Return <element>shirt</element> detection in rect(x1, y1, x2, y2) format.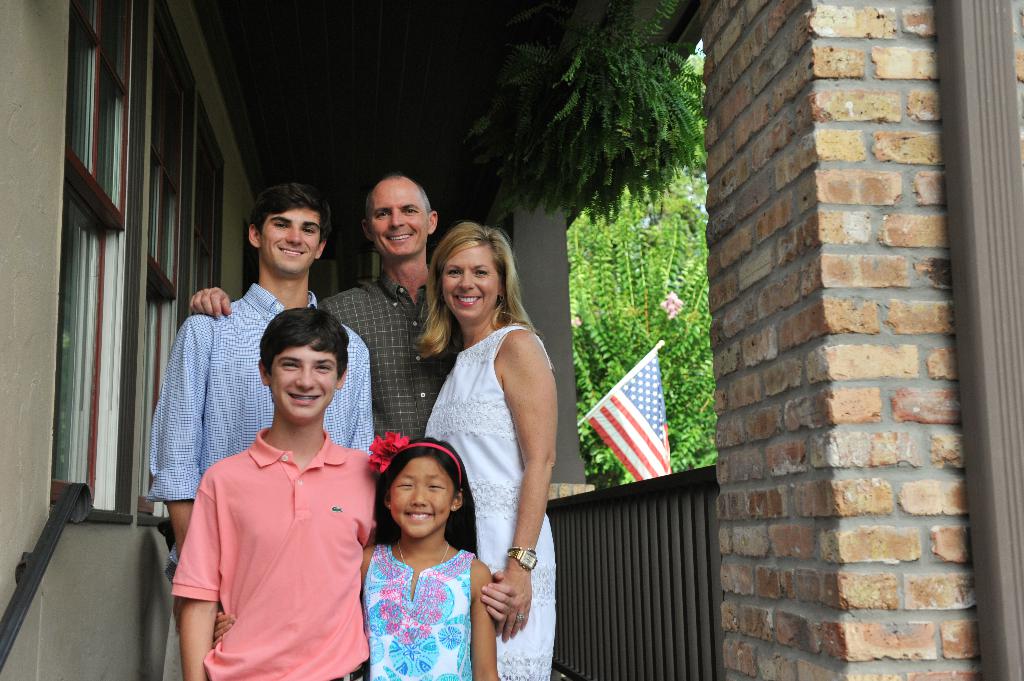
rect(151, 284, 370, 499).
